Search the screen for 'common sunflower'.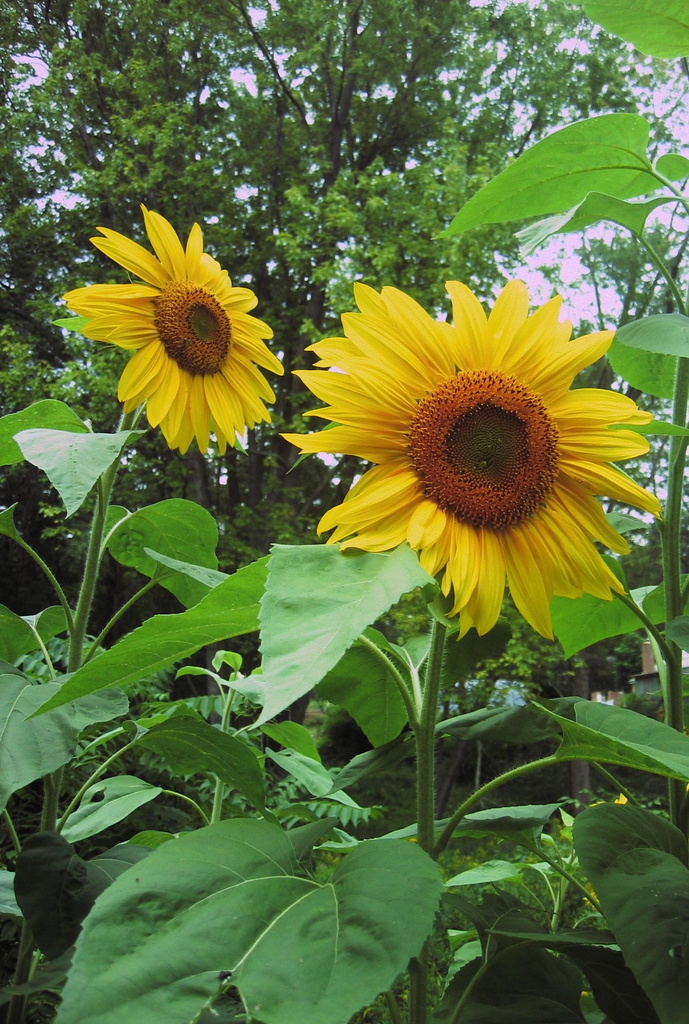
Found at (74, 207, 293, 449).
